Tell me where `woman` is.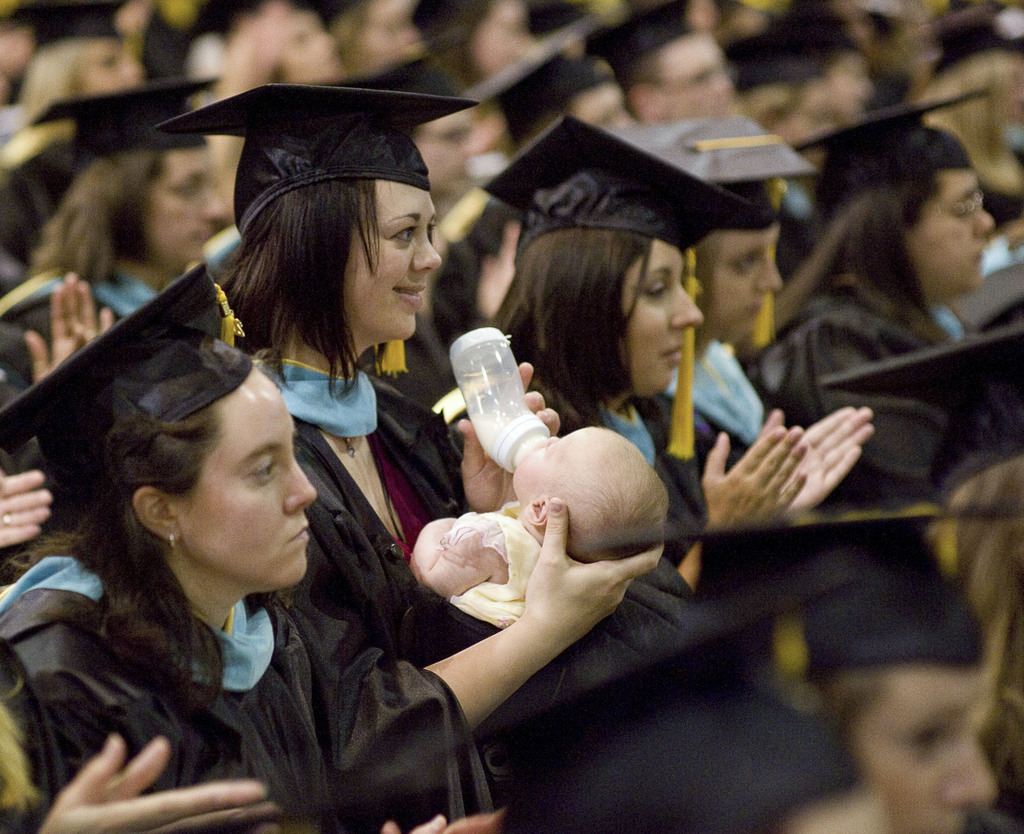
`woman` is at 586, 520, 1023, 833.
